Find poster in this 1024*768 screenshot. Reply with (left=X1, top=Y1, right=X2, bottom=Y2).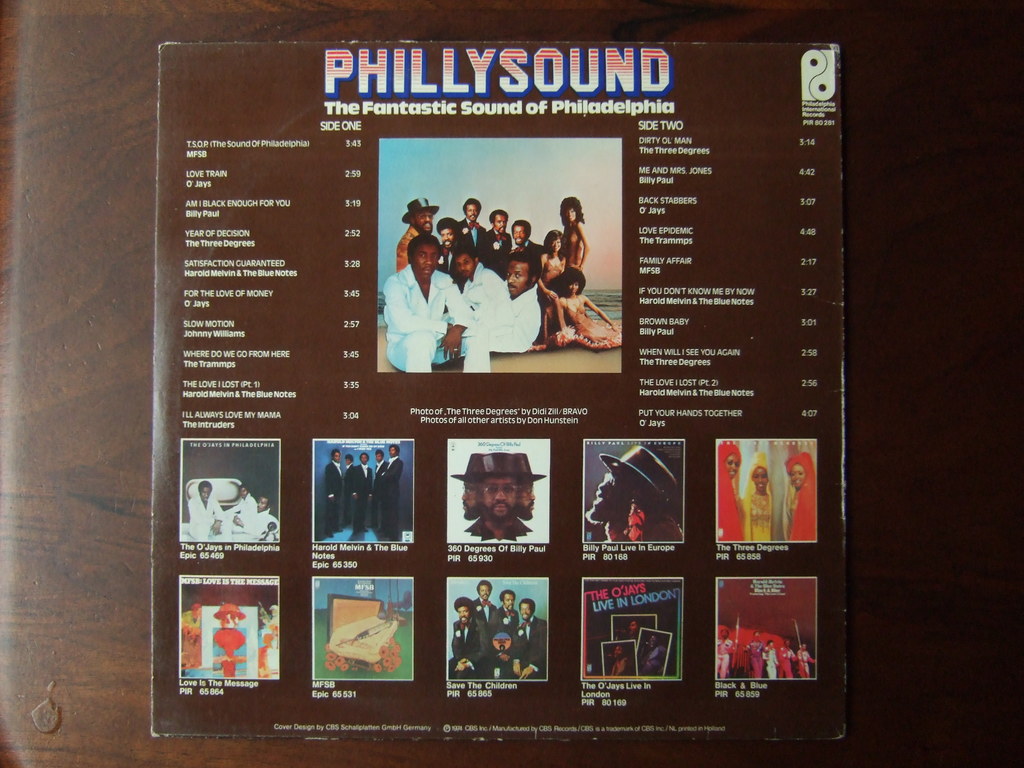
(left=157, top=36, right=846, bottom=767).
